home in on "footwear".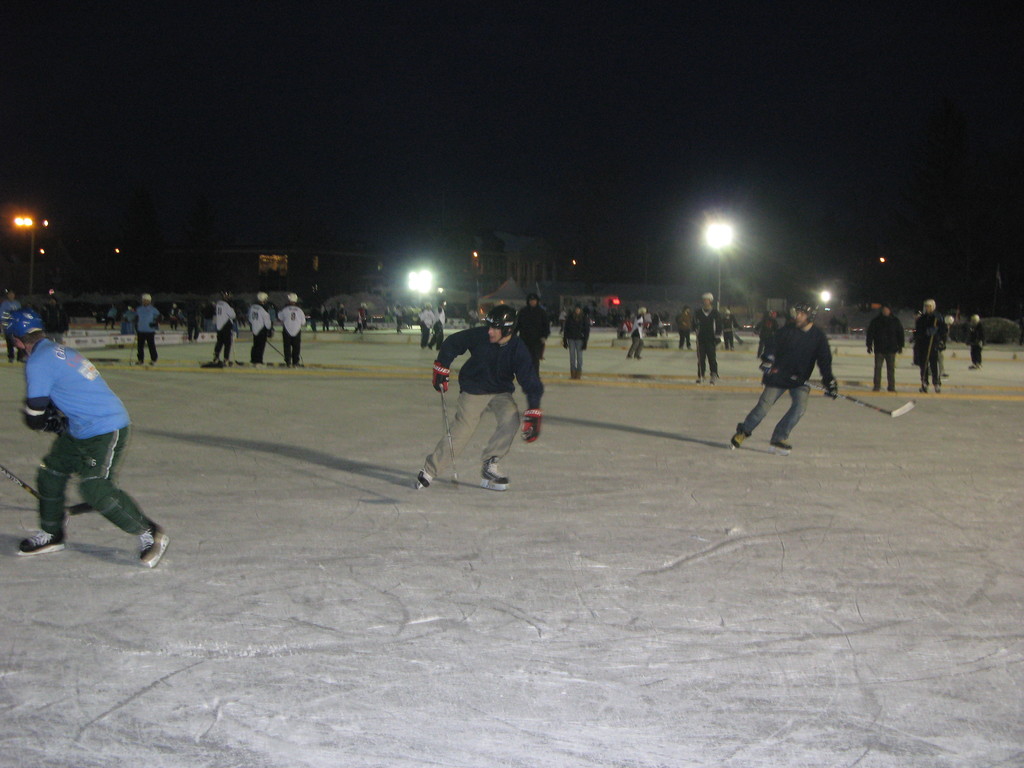
Homed in at 920,382,930,394.
